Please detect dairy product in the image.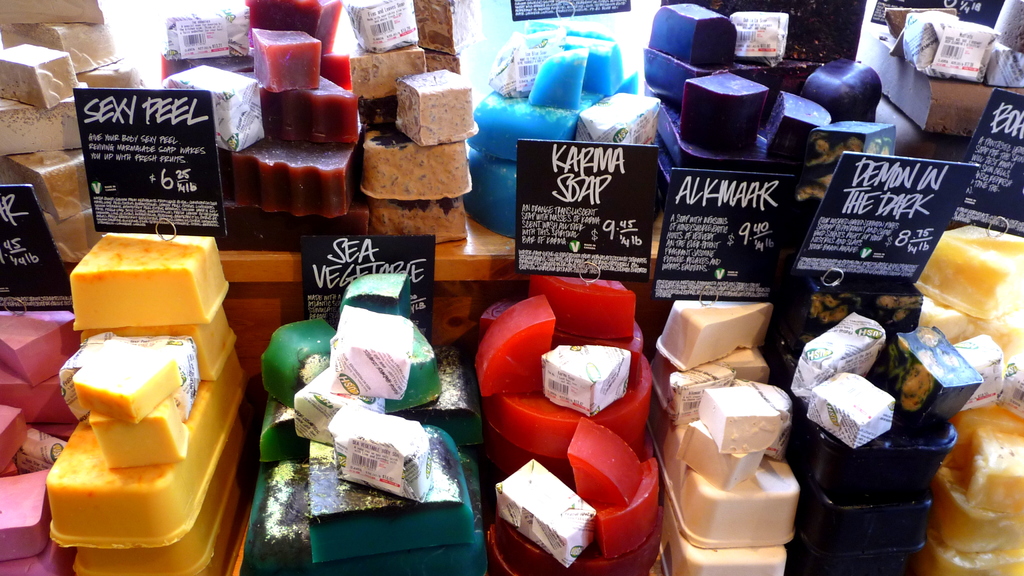
662/365/732/428.
